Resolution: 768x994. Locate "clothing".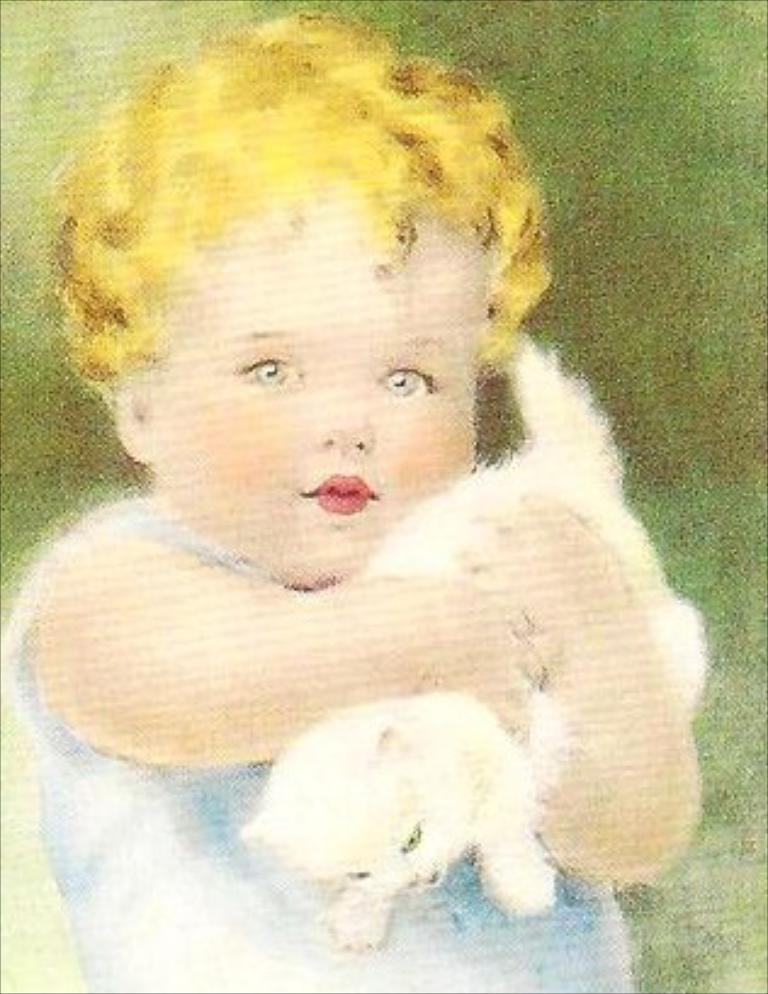
region(5, 493, 632, 992).
